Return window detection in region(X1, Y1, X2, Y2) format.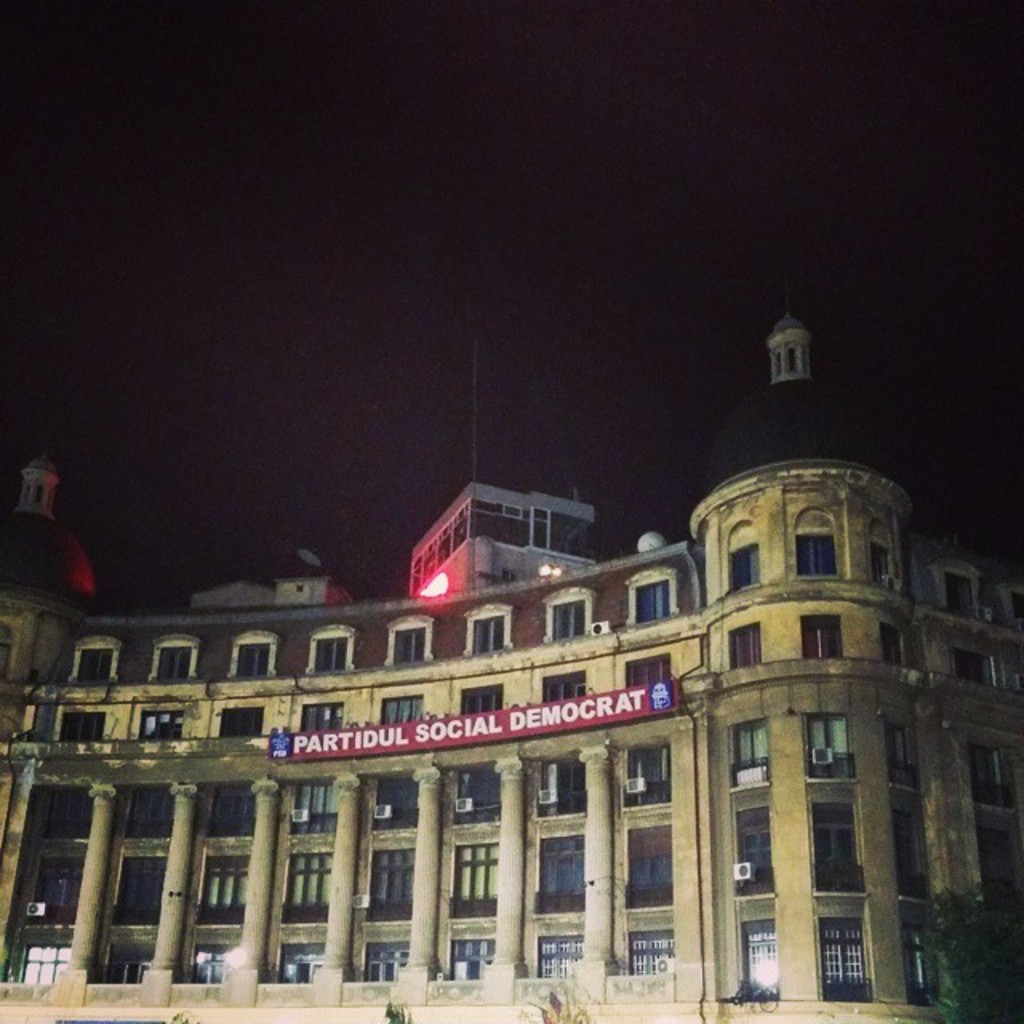
region(629, 931, 675, 974).
